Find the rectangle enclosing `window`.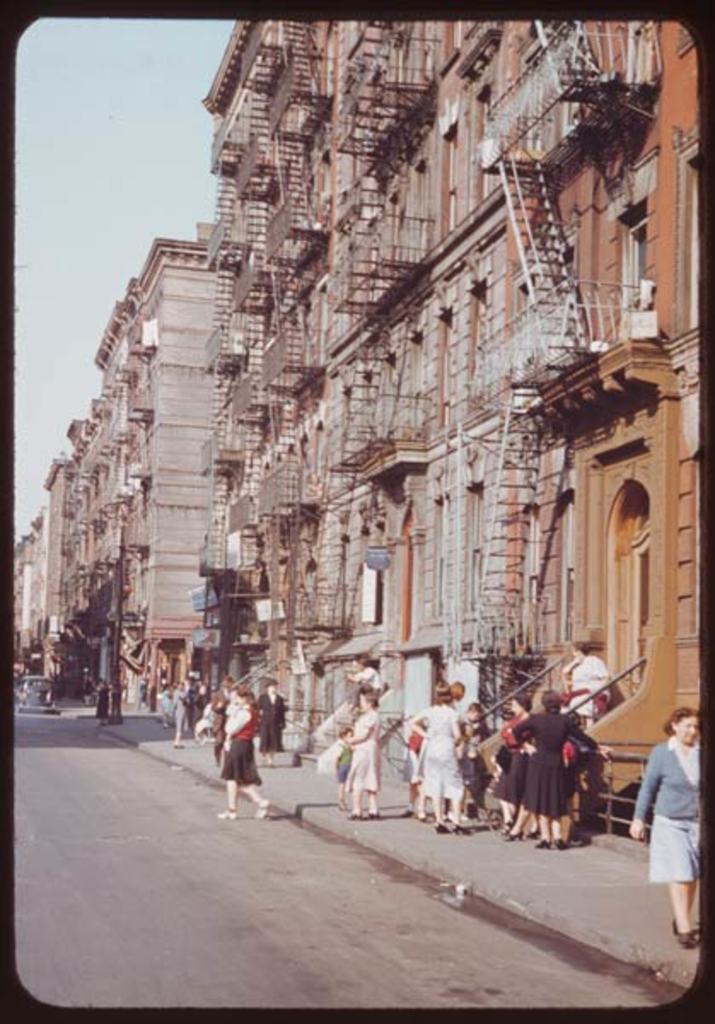
Rect(469, 90, 495, 210).
